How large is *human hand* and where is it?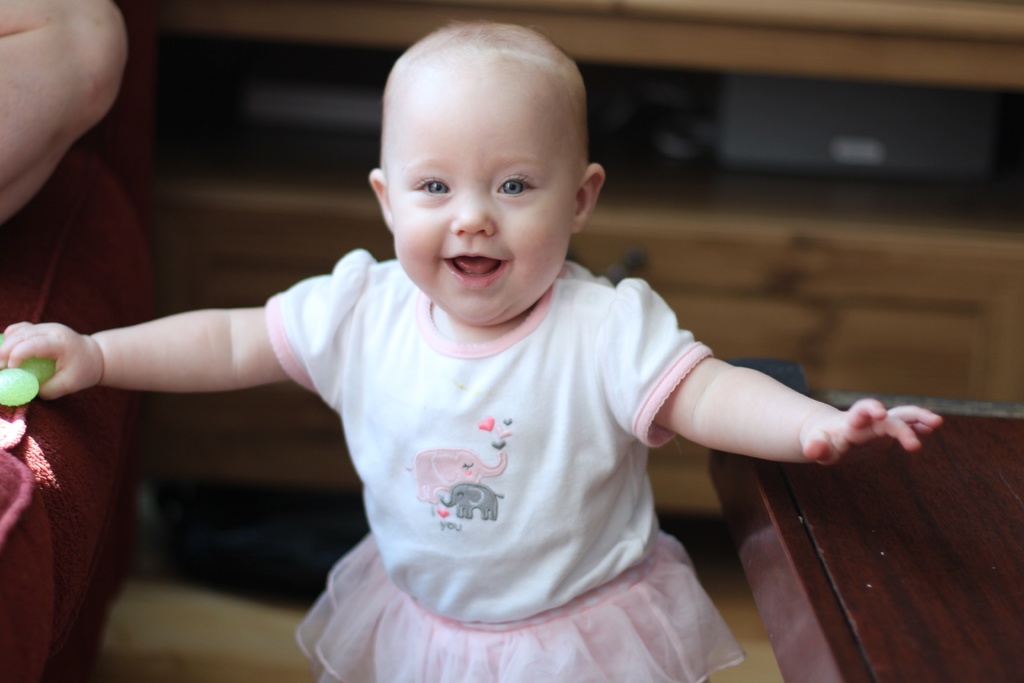
Bounding box: crop(0, 320, 102, 402).
